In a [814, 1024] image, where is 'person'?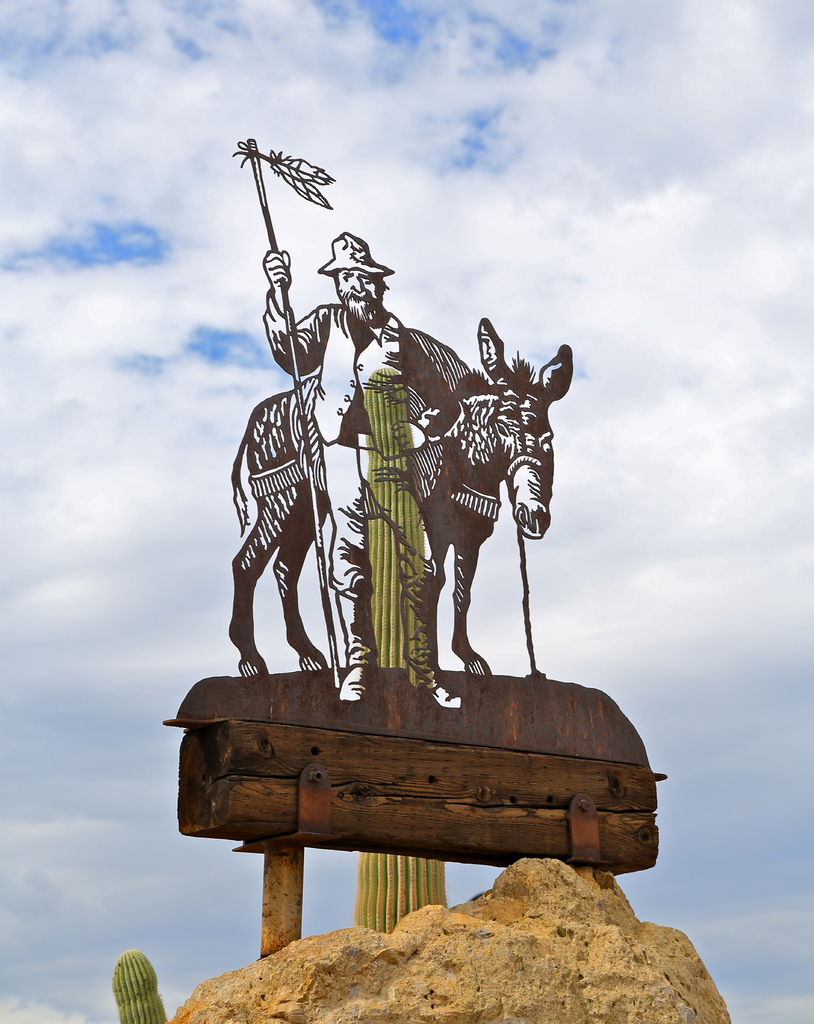
264,227,464,715.
